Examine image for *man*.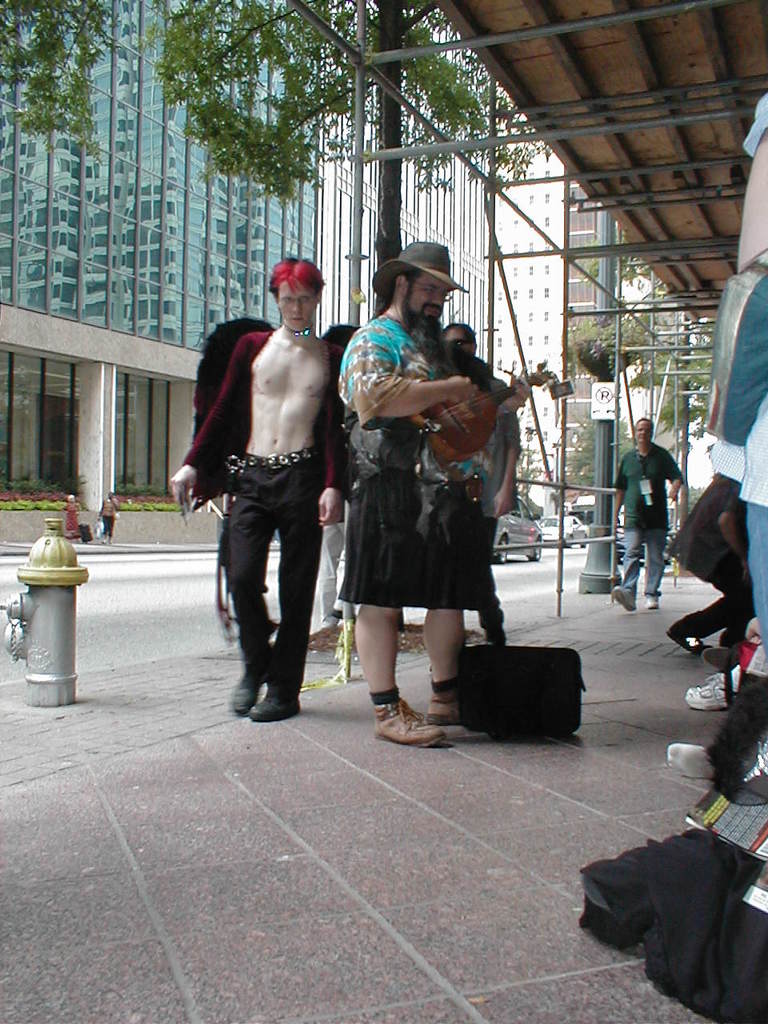
Examination result: {"left": 658, "top": 473, "right": 750, "bottom": 656}.
